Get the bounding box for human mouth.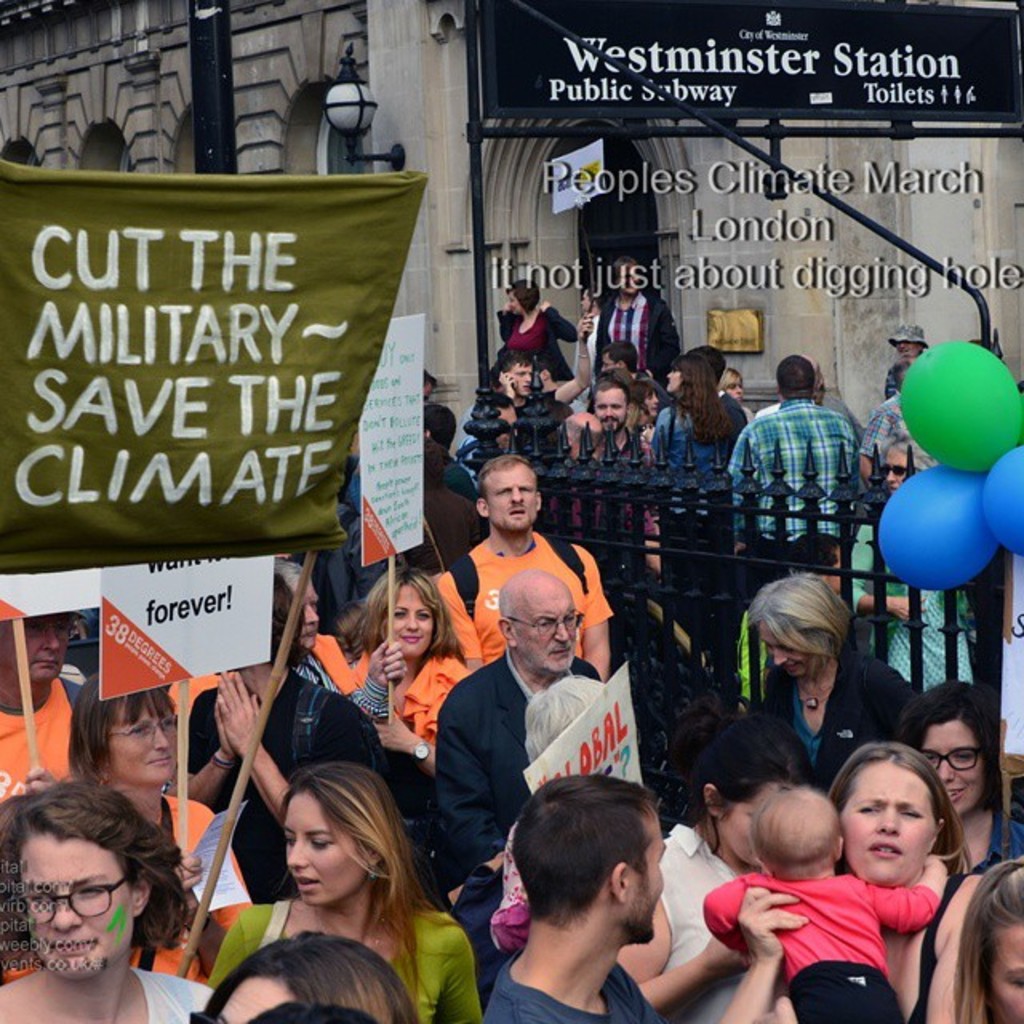
rect(950, 794, 962, 810).
